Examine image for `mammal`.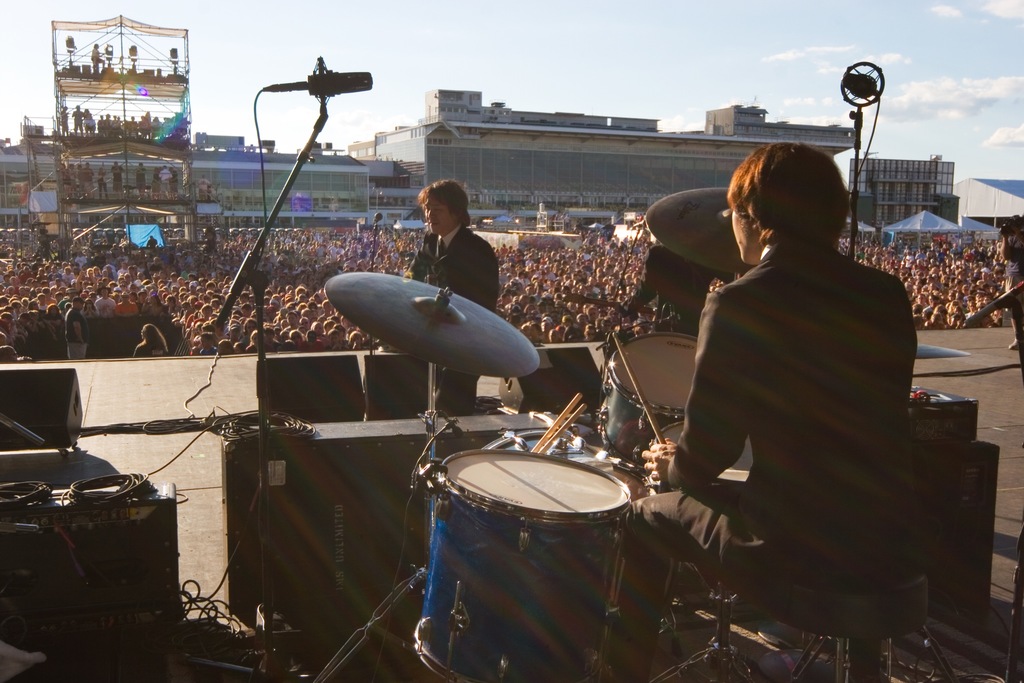
Examination result: [left=409, top=178, right=506, bottom=411].
